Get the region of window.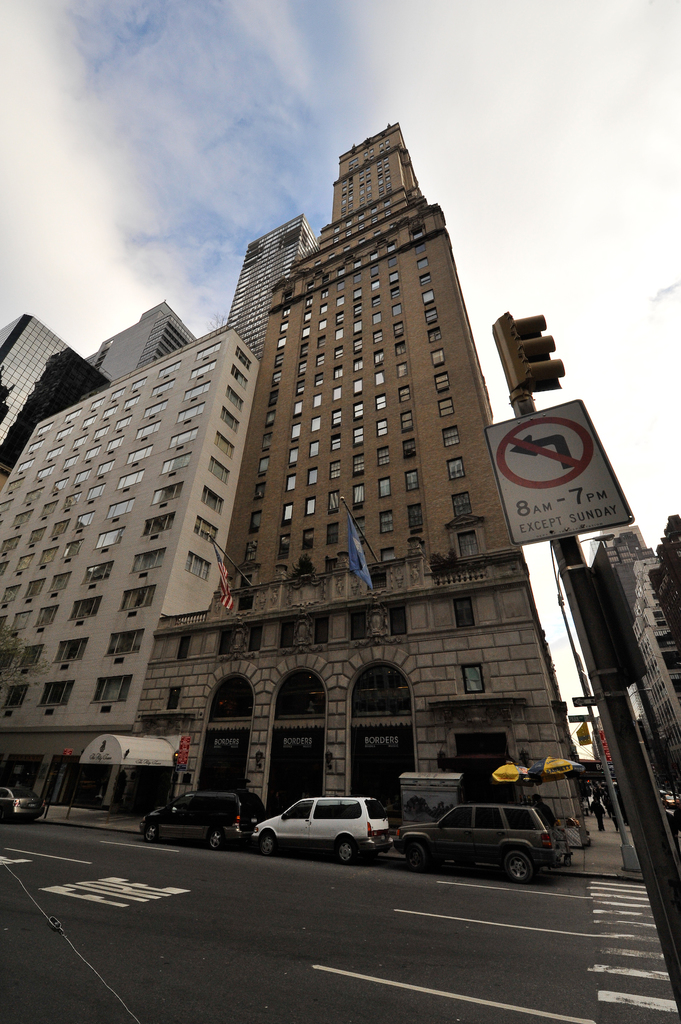
<region>104, 627, 146, 659</region>.
